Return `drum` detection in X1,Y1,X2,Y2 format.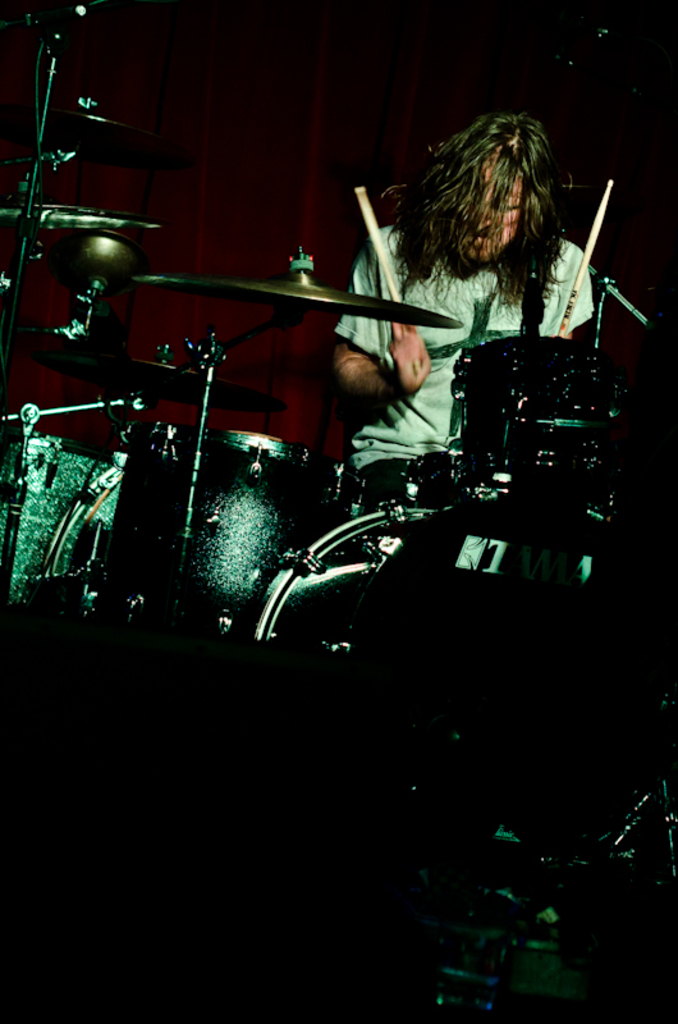
0,436,123,622.
